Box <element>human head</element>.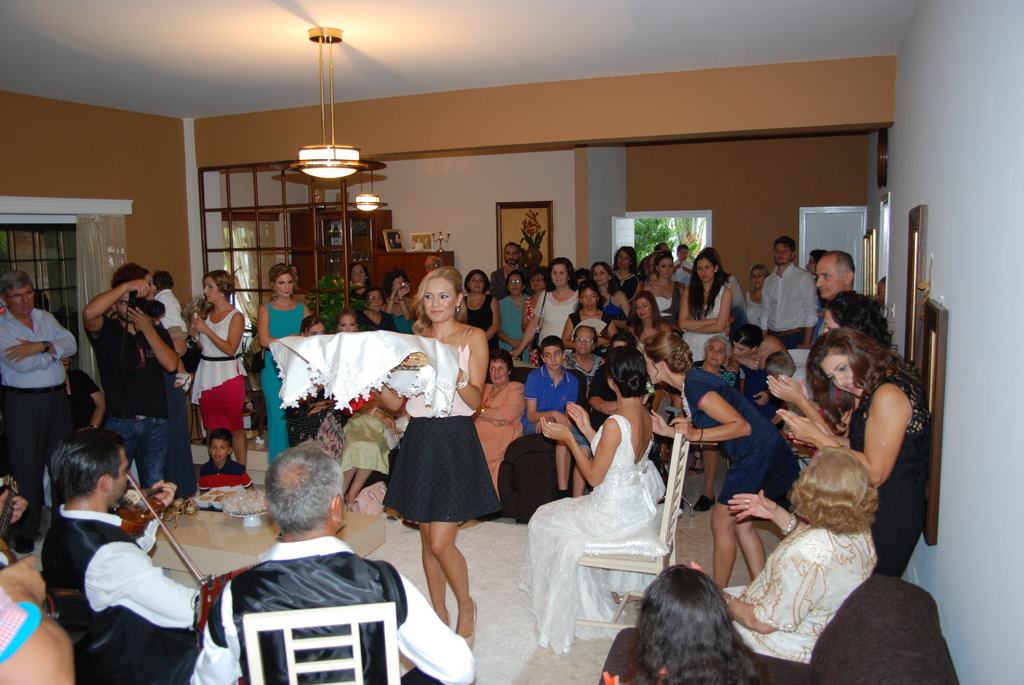
rect(703, 335, 730, 367).
